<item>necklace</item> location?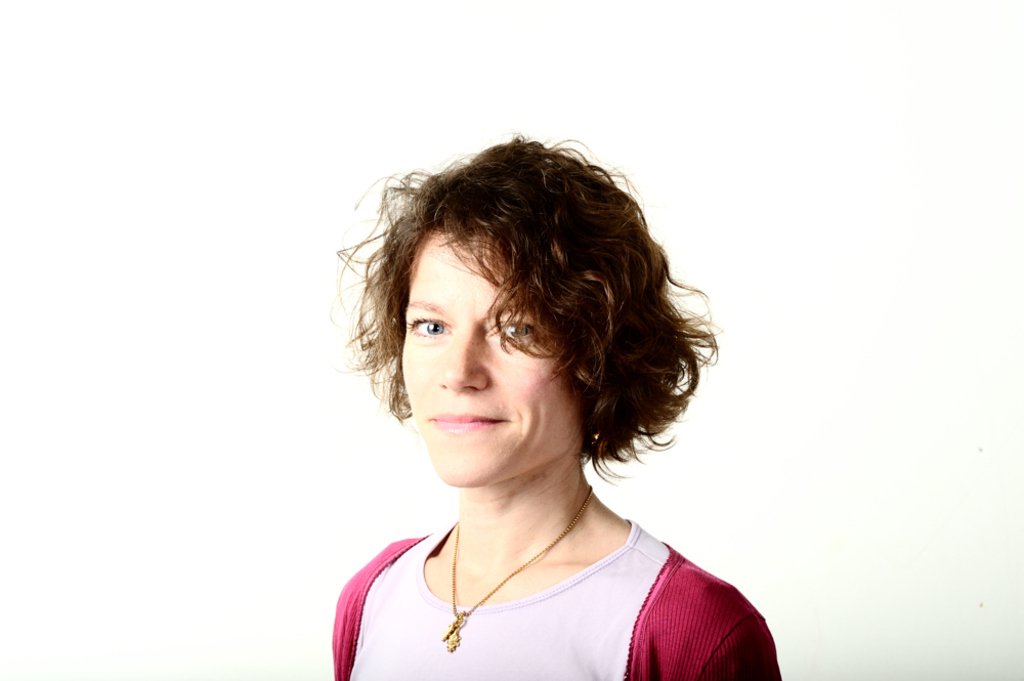
440 486 593 656
